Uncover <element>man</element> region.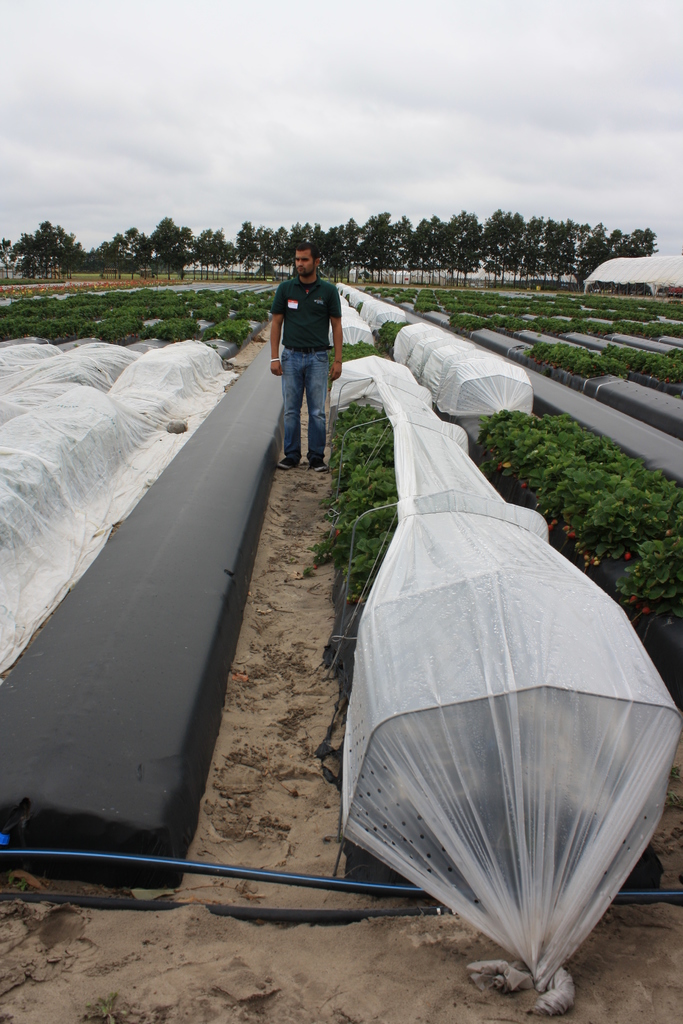
Uncovered: (left=262, top=243, right=359, bottom=477).
